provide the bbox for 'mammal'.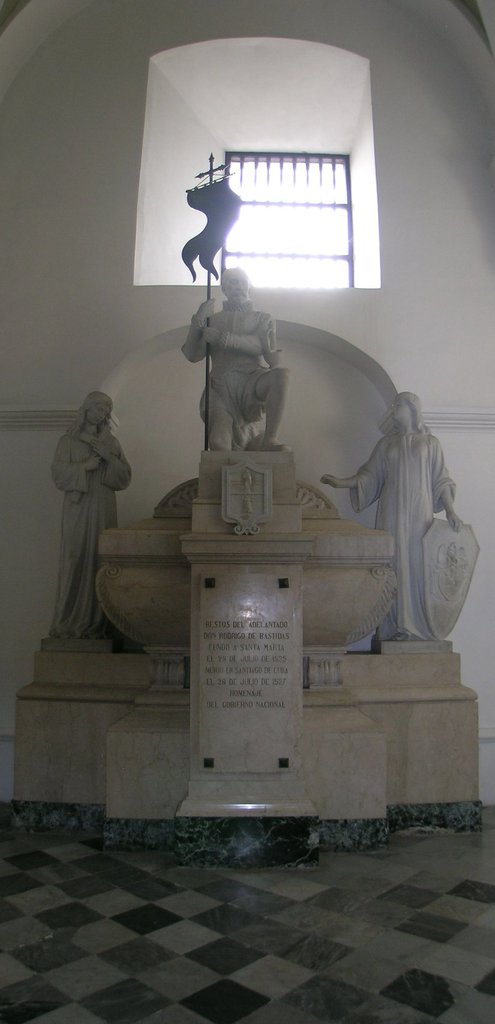
l=48, t=392, r=132, b=637.
